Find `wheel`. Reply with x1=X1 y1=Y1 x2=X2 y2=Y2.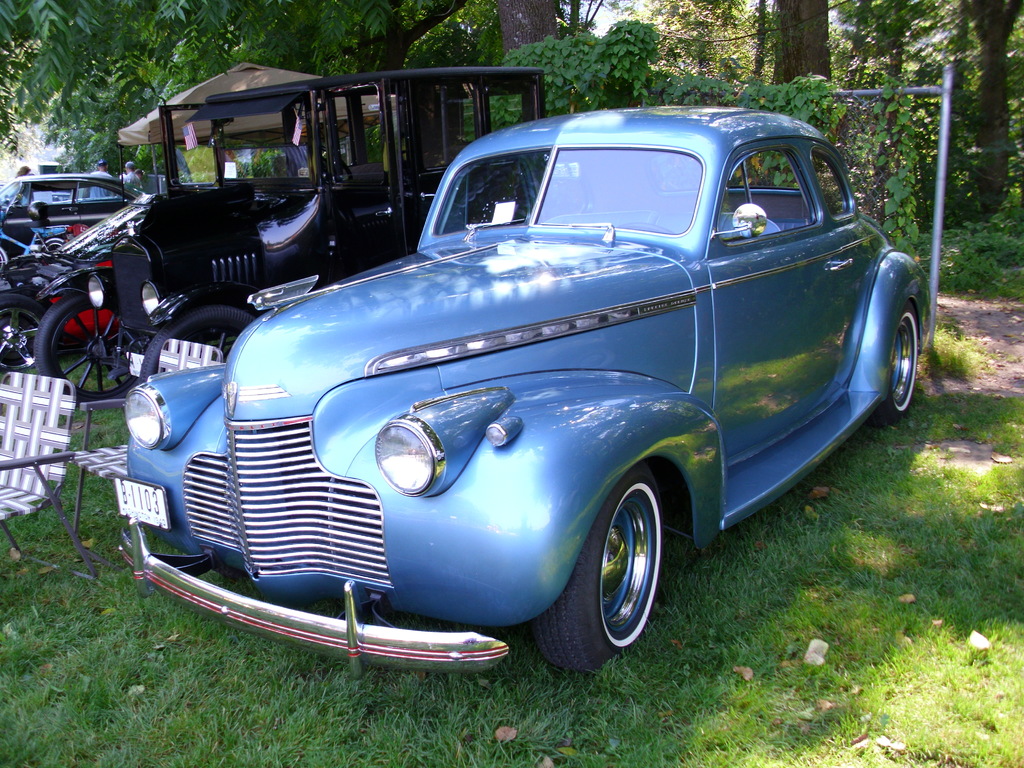
x1=0 y1=248 x2=8 y2=273.
